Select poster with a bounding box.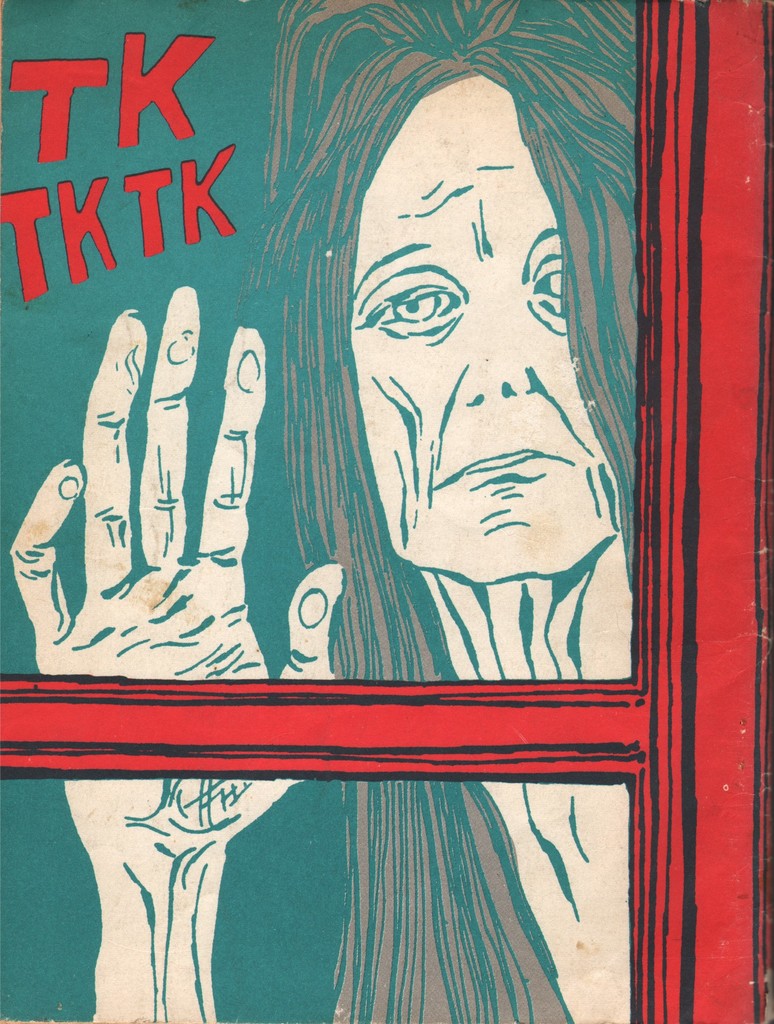
locate(0, 1, 773, 1022).
